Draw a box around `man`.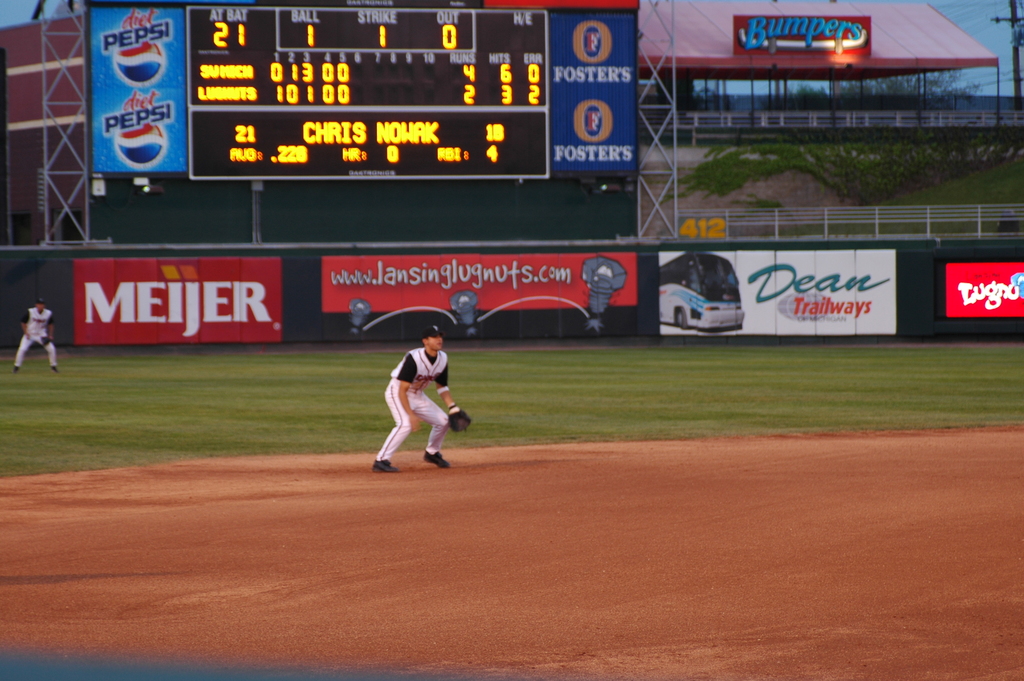
region(10, 297, 63, 374).
